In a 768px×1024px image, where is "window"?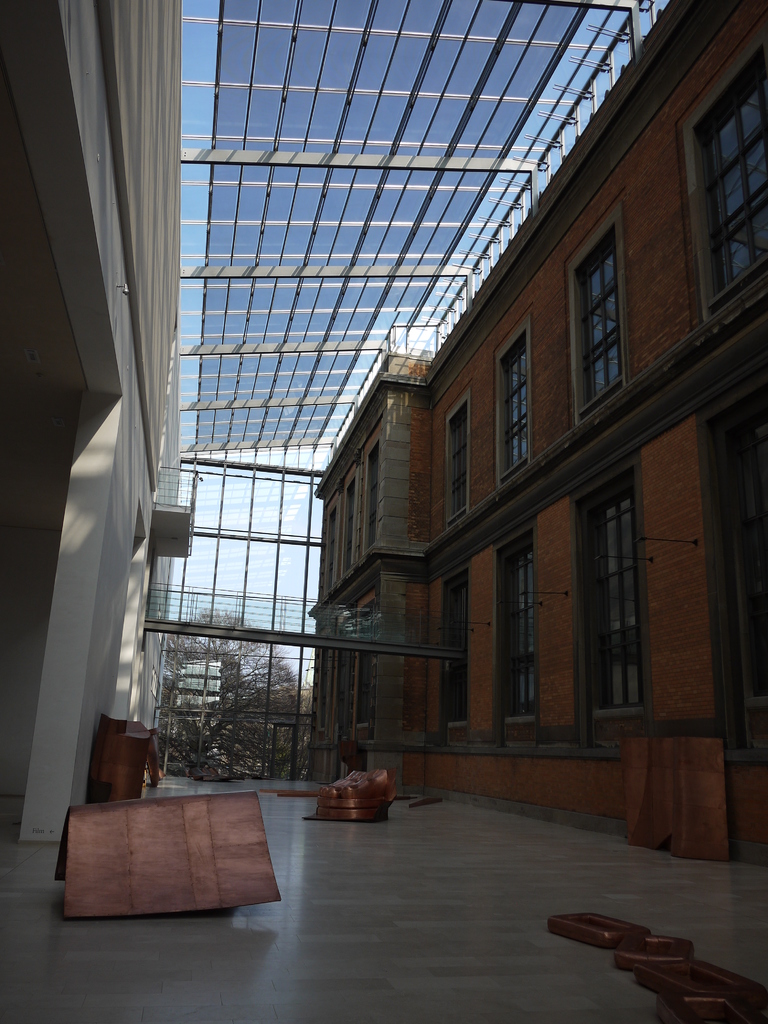
bbox=[572, 467, 646, 715].
